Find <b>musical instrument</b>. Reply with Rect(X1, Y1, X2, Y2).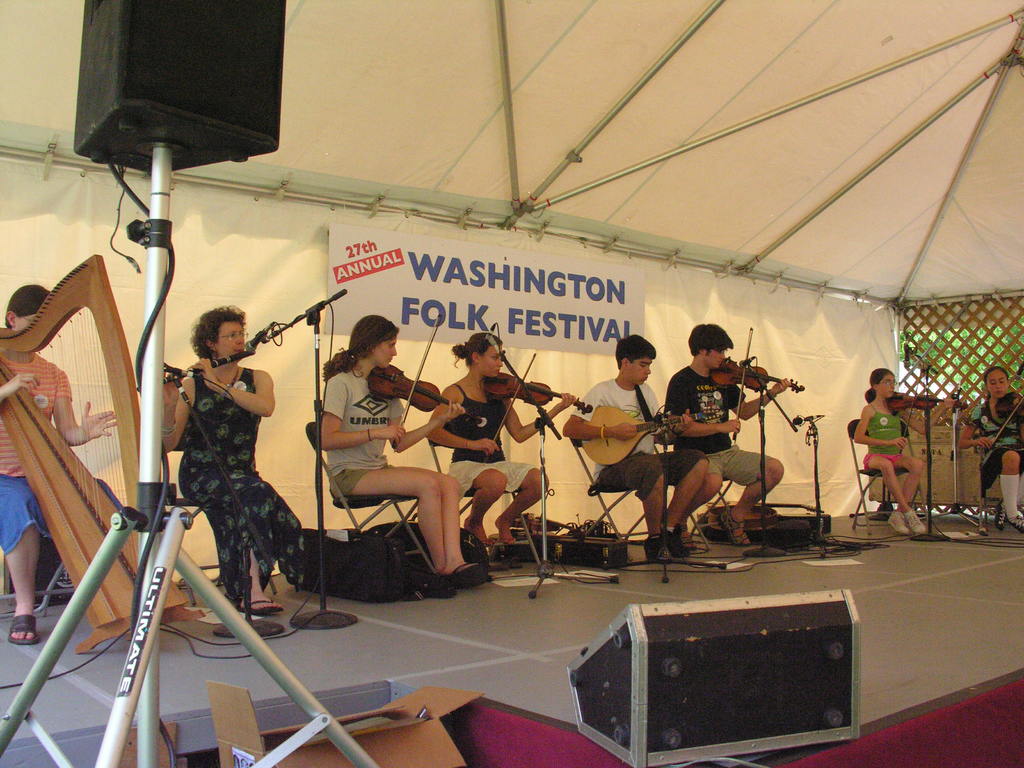
Rect(580, 400, 691, 466).
